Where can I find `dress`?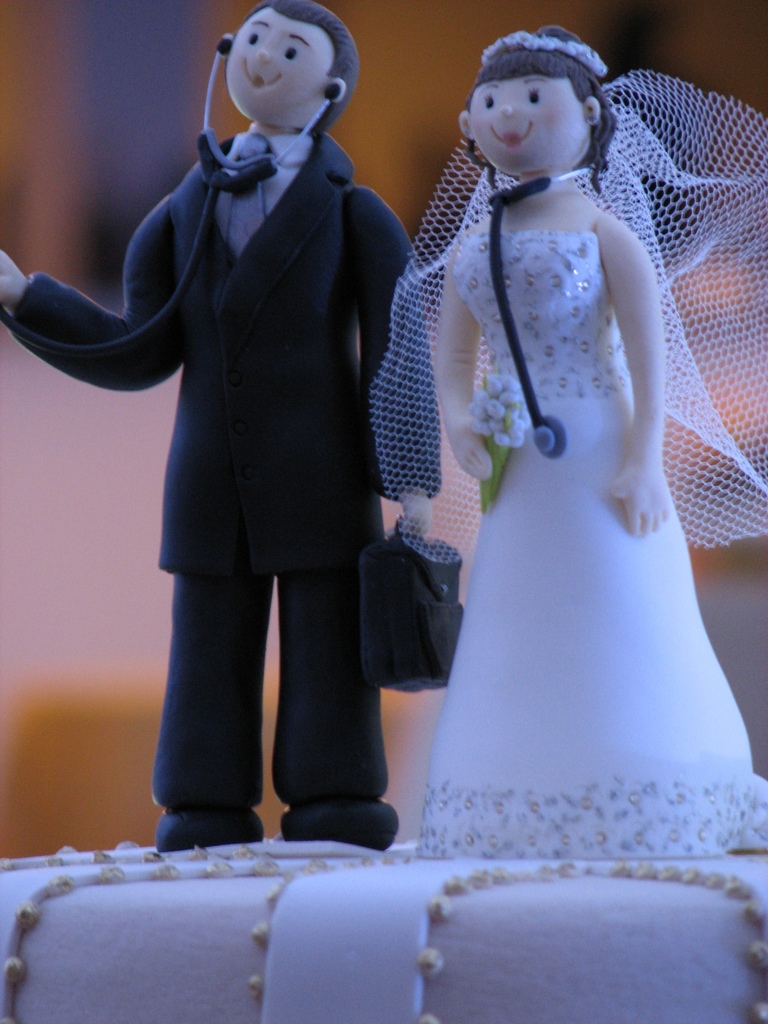
You can find it at box=[436, 235, 767, 855].
